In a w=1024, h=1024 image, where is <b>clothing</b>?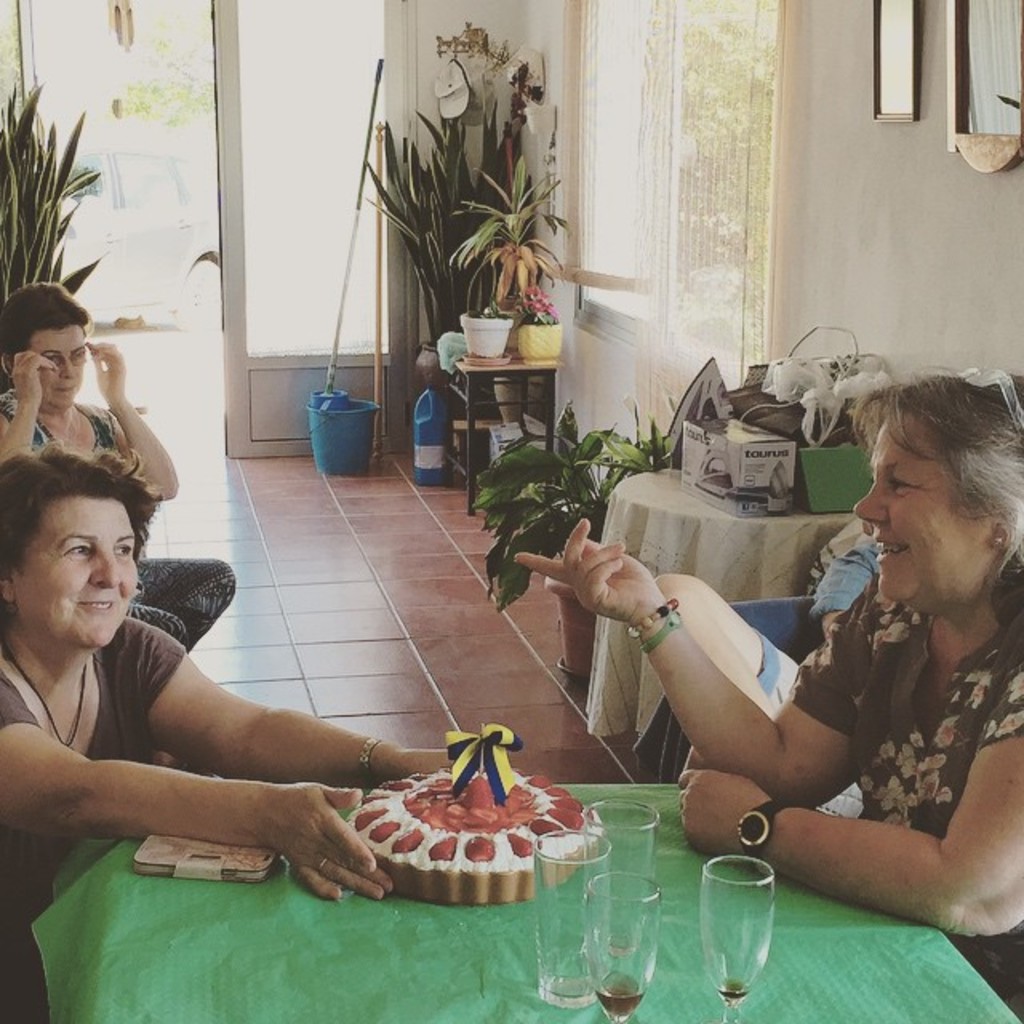
19, 538, 413, 907.
